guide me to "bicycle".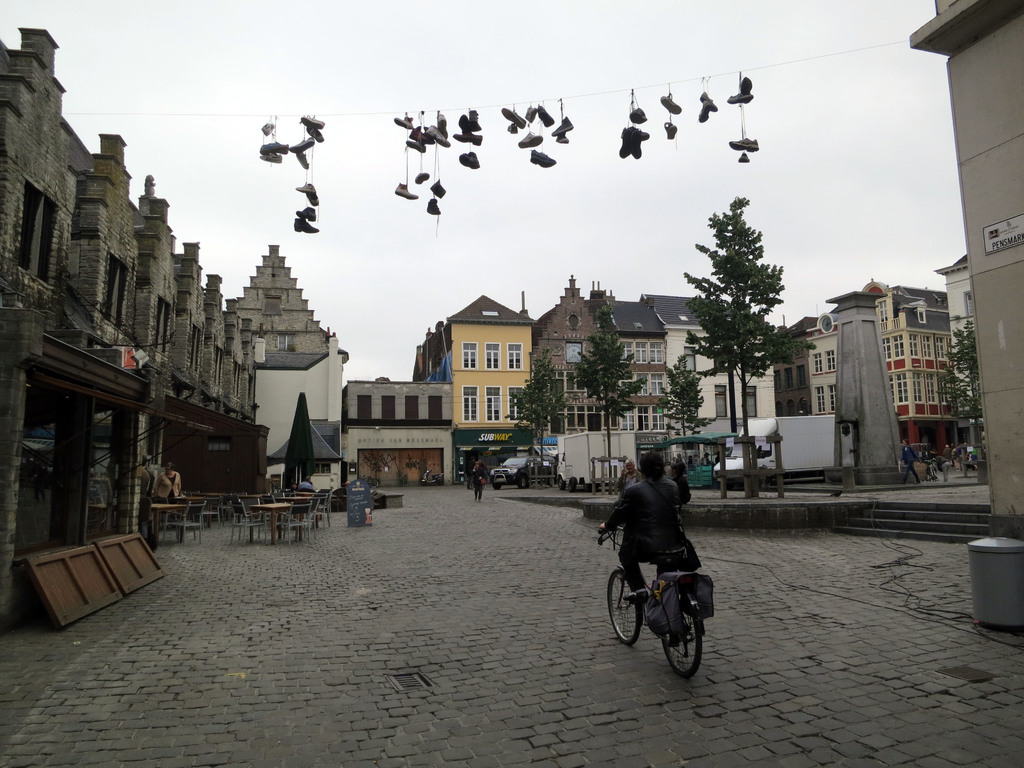
Guidance: [left=360, top=472, right=378, bottom=488].
